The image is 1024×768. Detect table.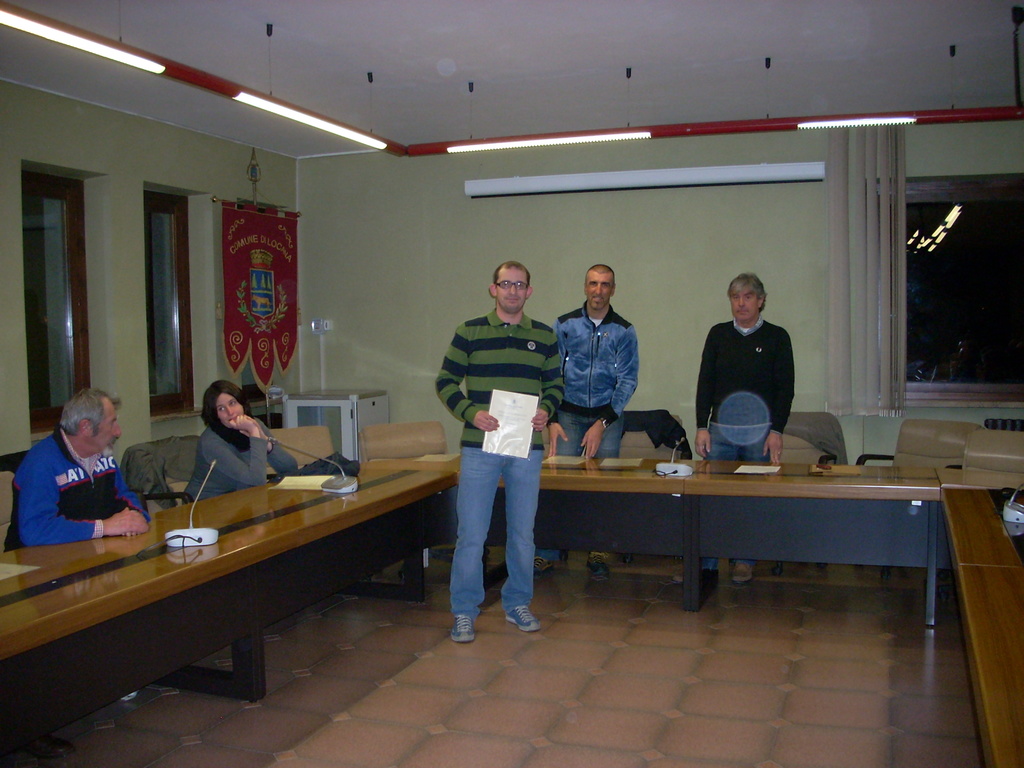
Detection: [left=23, top=446, right=454, bottom=725].
